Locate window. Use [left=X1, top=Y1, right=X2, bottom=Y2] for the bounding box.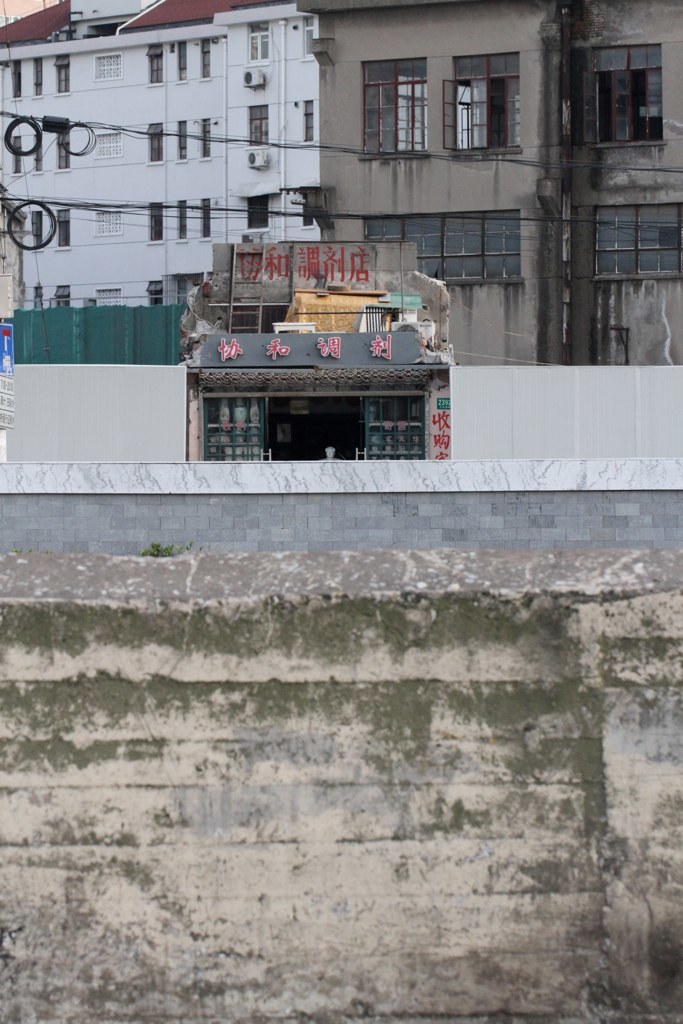
[left=93, top=212, right=118, bottom=239].
